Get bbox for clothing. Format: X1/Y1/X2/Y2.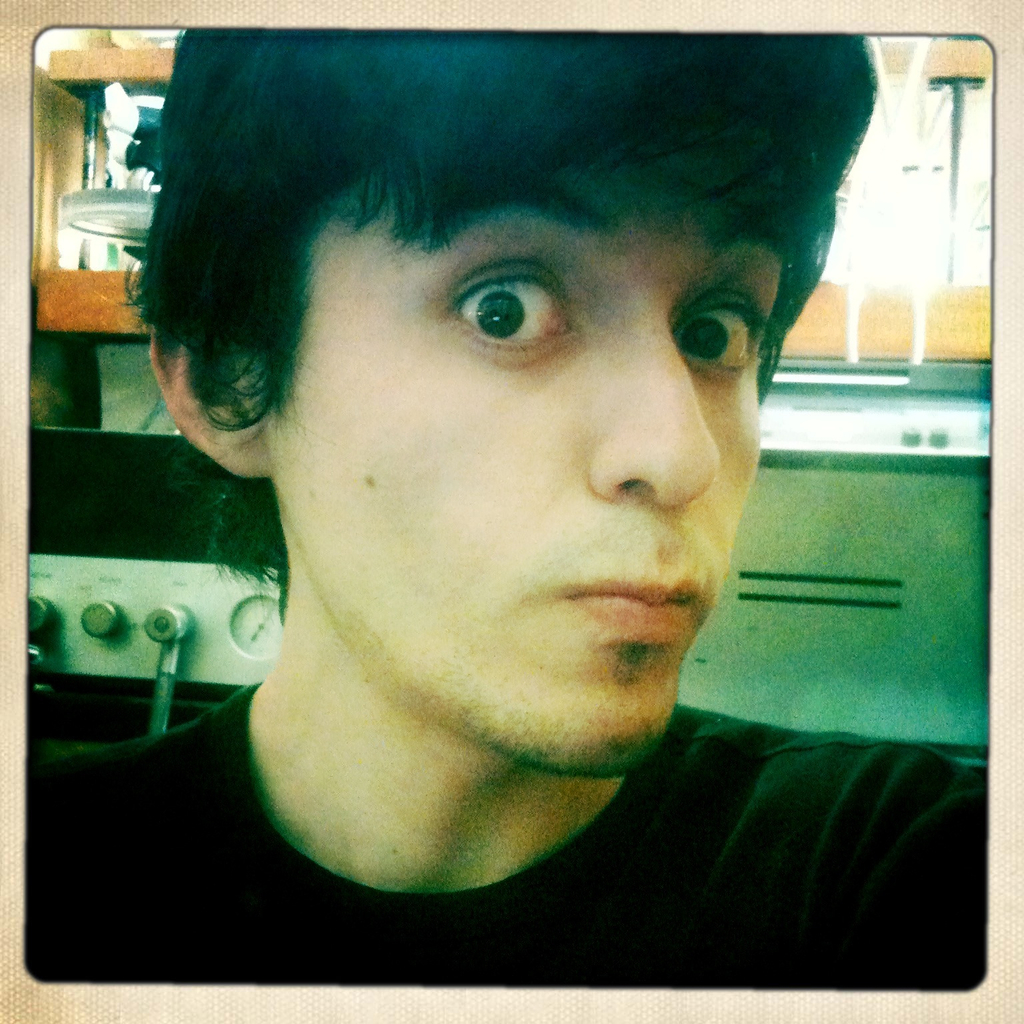
25/679/991/986.
